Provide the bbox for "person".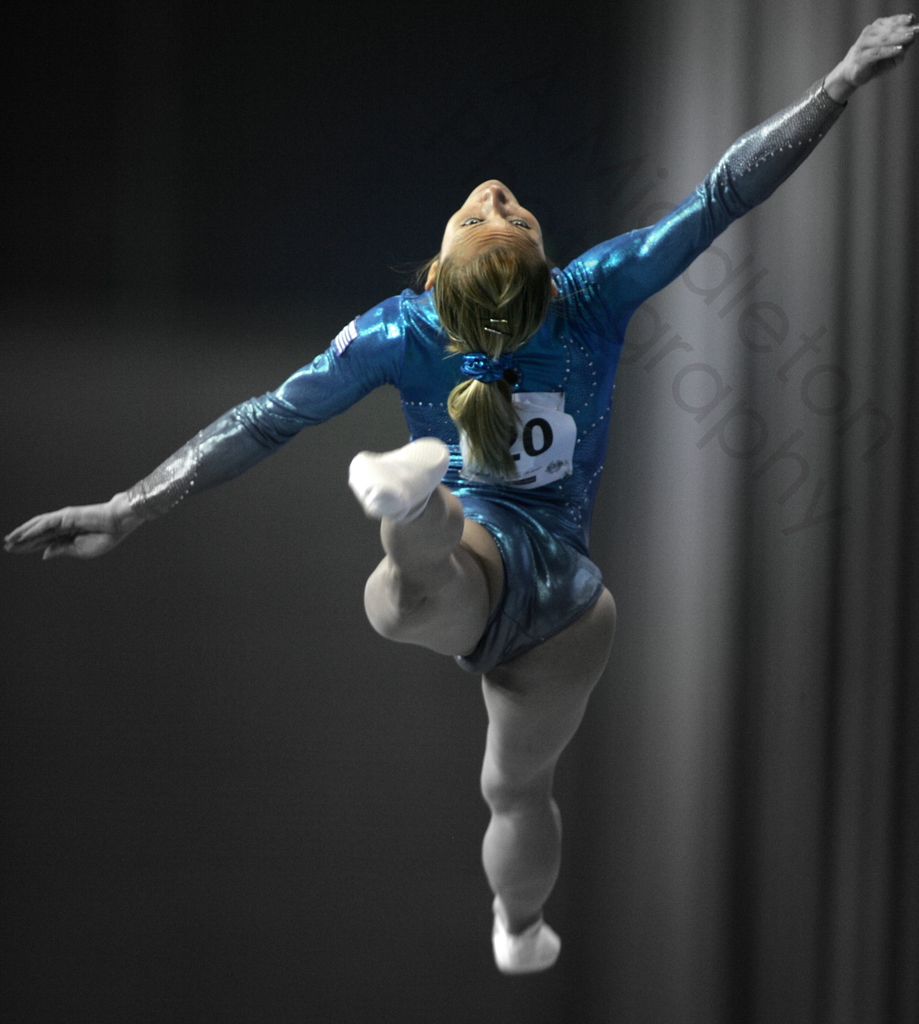
{"left": 0, "top": 4, "right": 918, "bottom": 973}.
